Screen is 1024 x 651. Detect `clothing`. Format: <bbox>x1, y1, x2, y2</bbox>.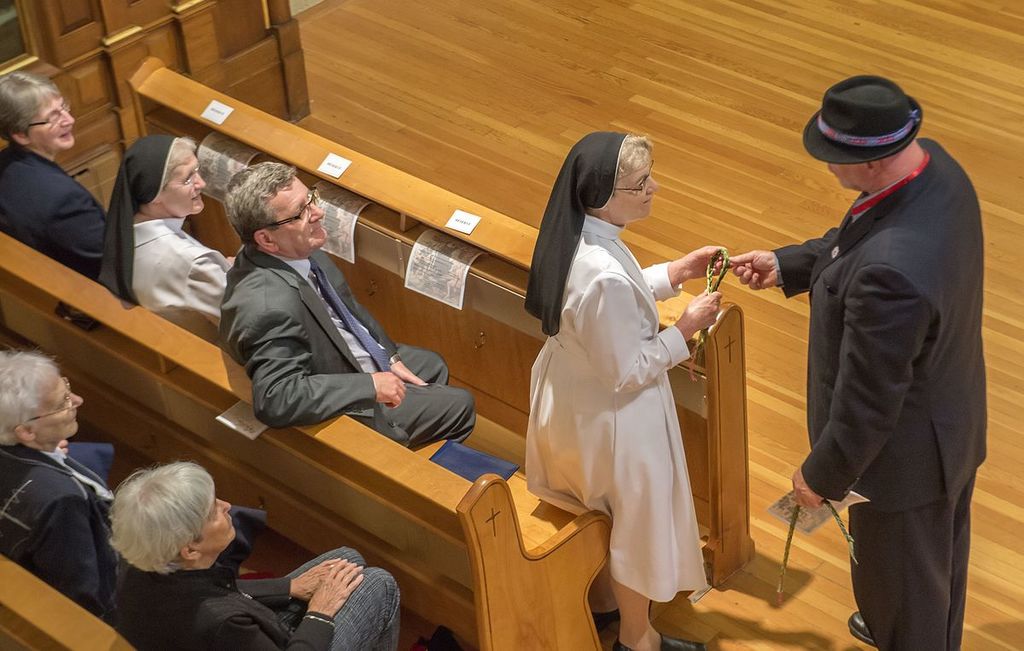
<bbox>0, 443, 137, 635</bbox>.
